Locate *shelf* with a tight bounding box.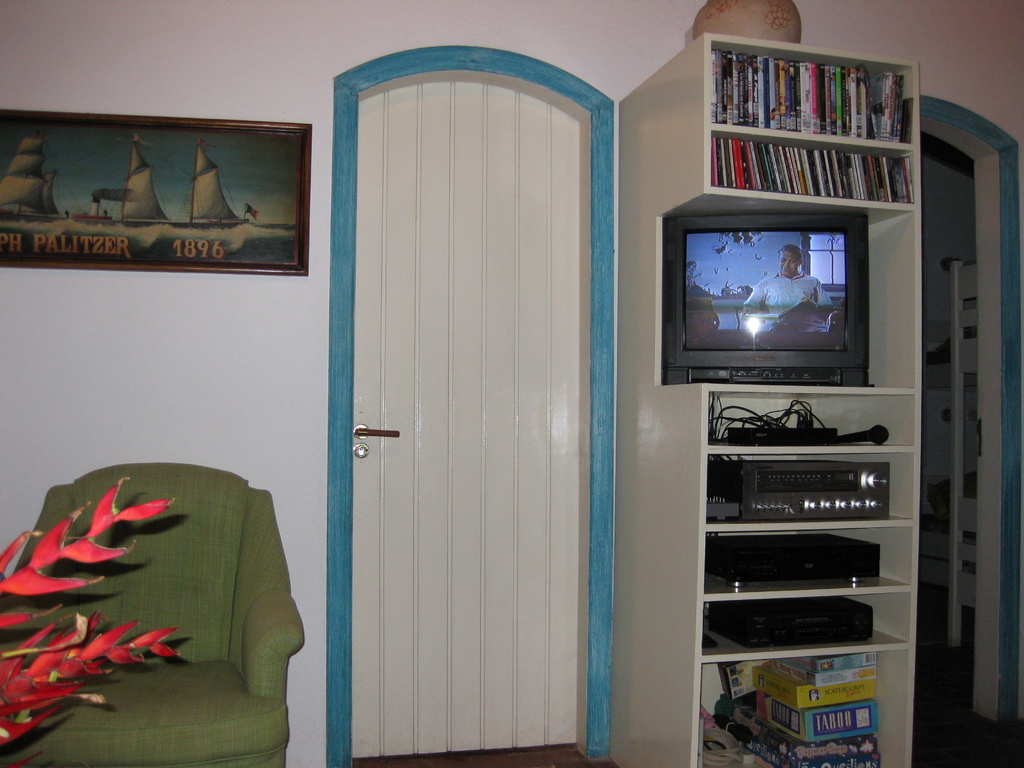
(688,643,913,767).
